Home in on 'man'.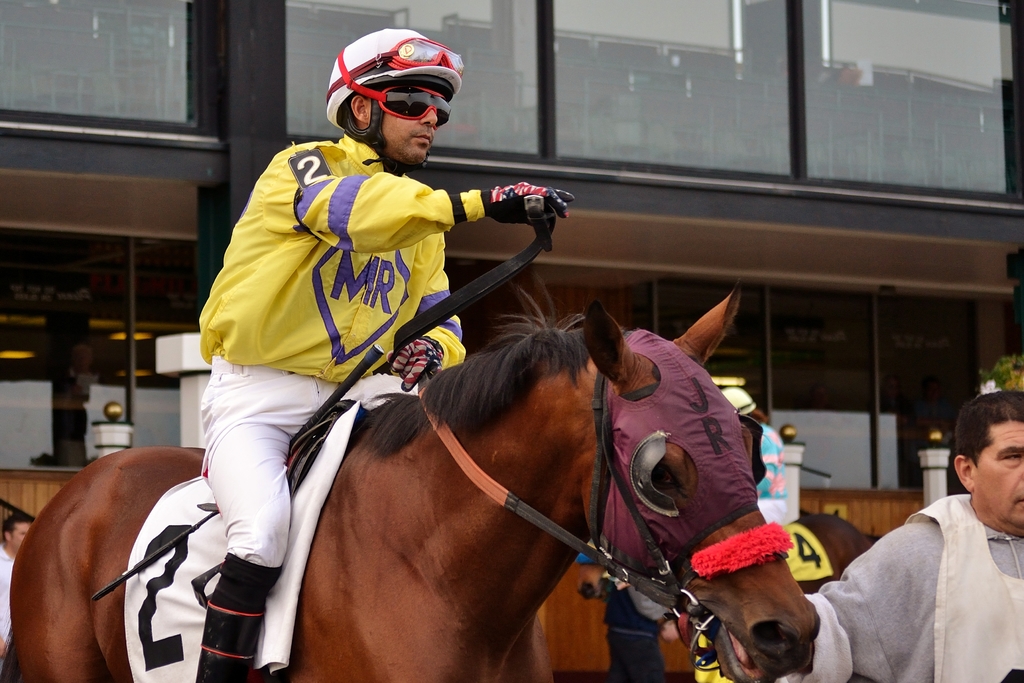
Homed in at 719,392,1023,682.
